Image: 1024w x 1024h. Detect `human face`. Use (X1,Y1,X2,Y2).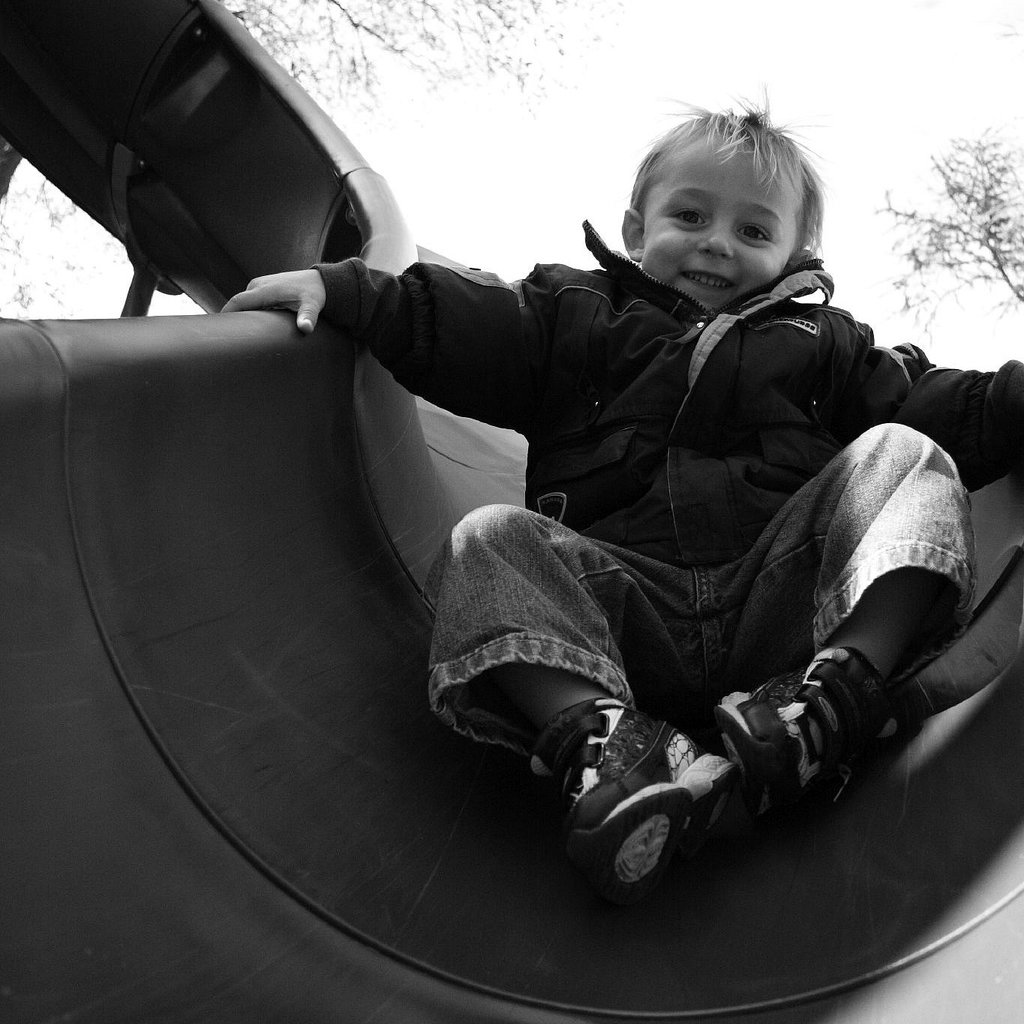
(639,135,806,311).
